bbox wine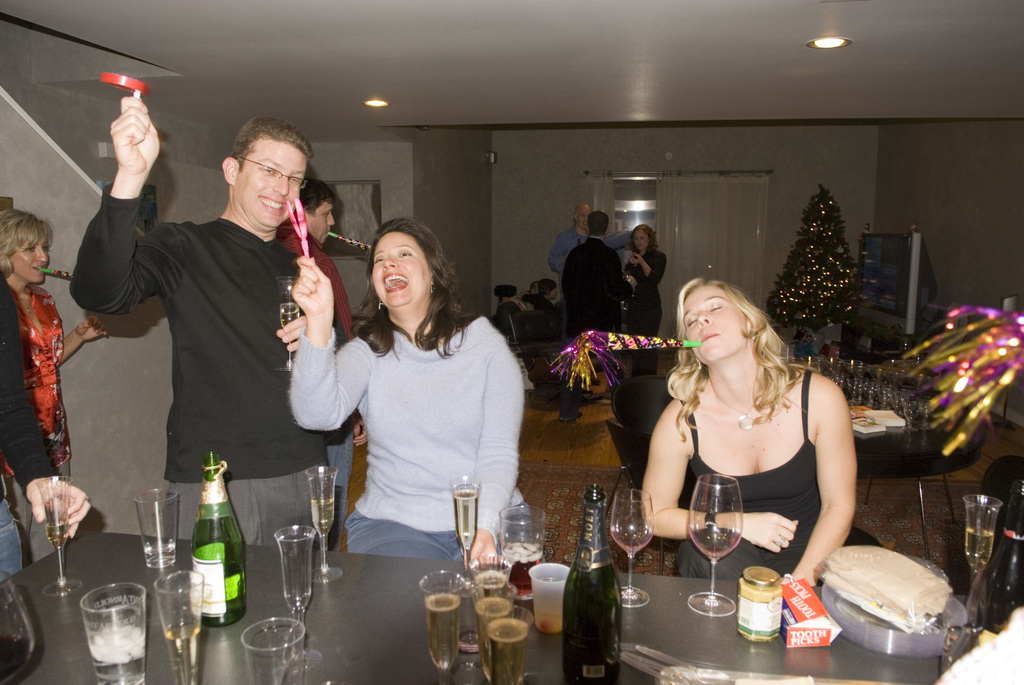
l=468, t=570, r=511, b=626
